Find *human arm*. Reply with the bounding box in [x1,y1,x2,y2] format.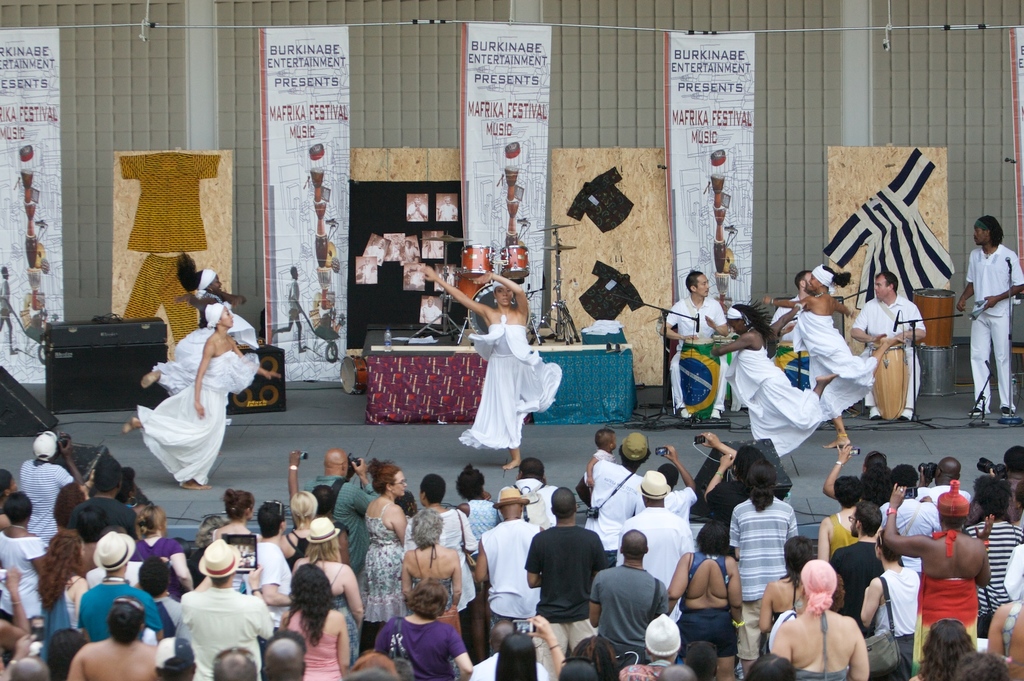
[981,251,1023,312].
